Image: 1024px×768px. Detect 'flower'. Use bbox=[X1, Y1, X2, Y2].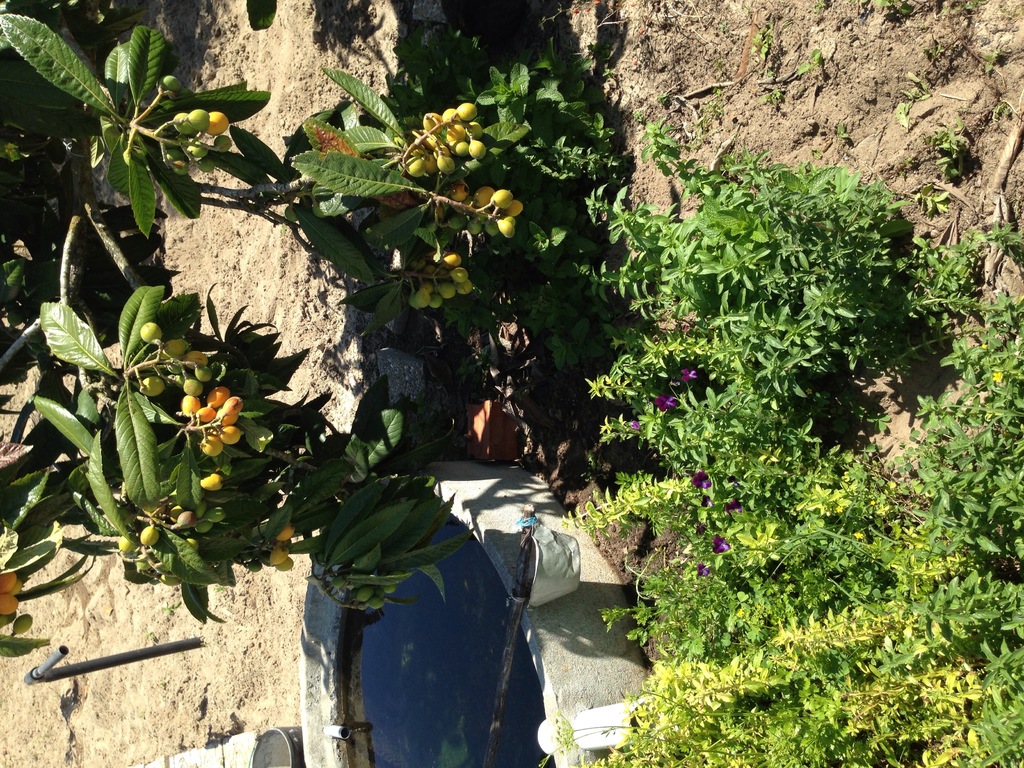
bbox=[680, 367, 698, 383].
